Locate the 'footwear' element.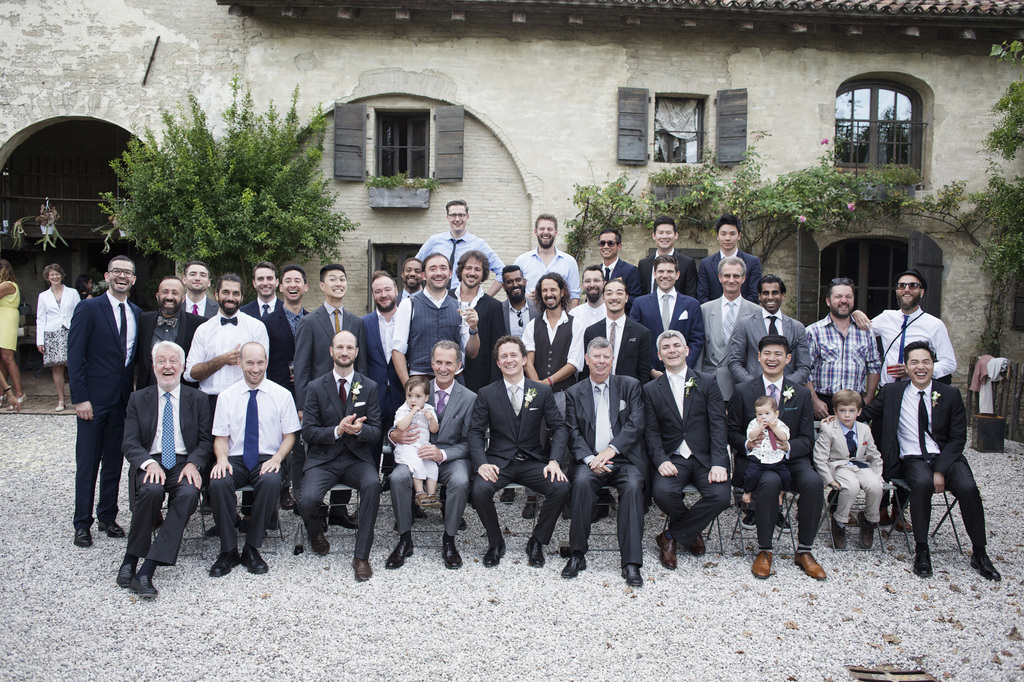
Element bbox: [x1=858, y1=514, x2=875, y2=545].
